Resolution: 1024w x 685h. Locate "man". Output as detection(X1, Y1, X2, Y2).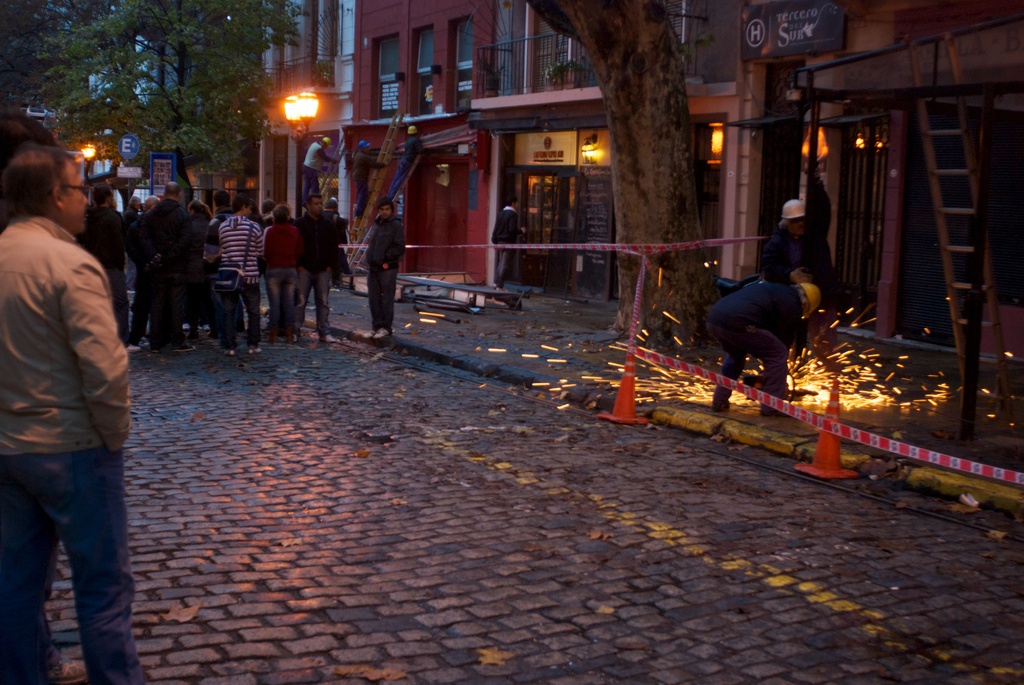
detection(295, 195, 340, 345).
